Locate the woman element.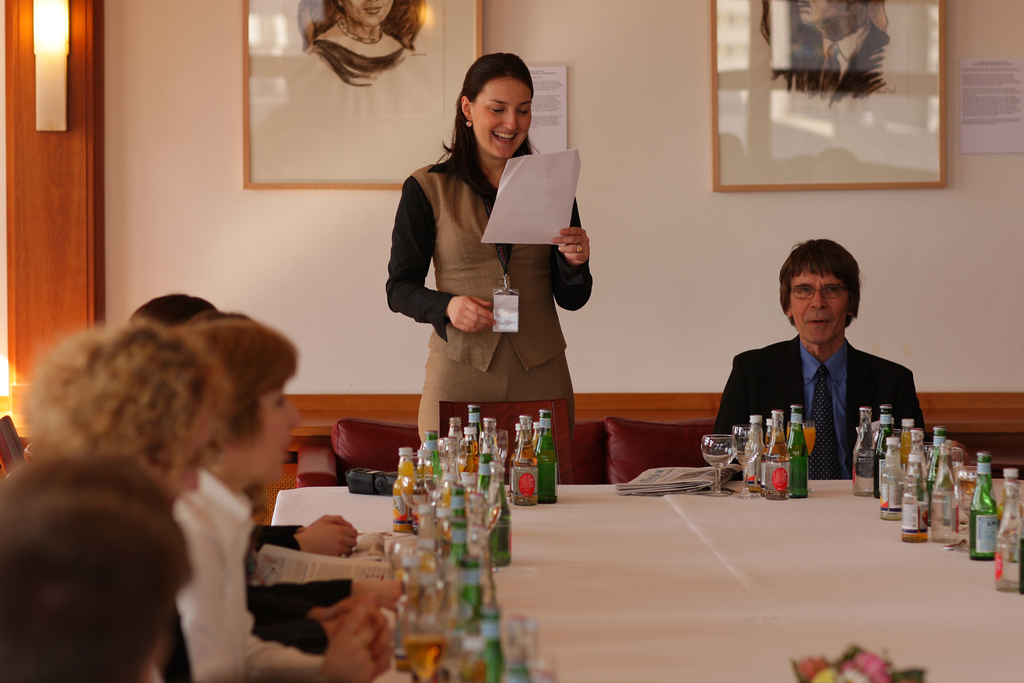
Element bbox: crop(159, 315, 394, 682).
